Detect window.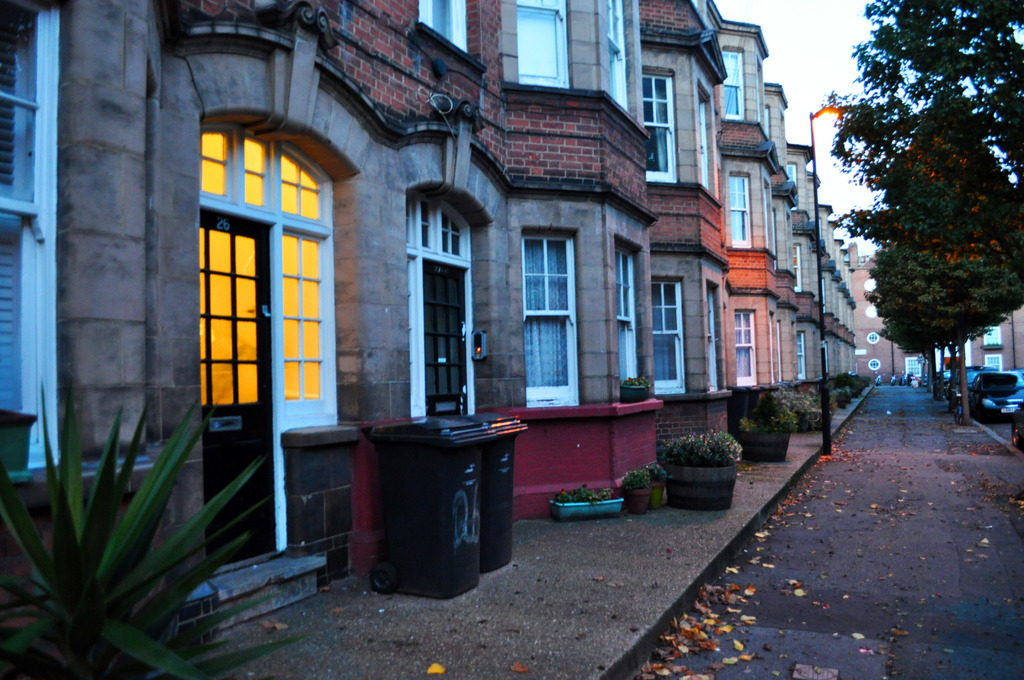
Detected at 735:311:762:391.
